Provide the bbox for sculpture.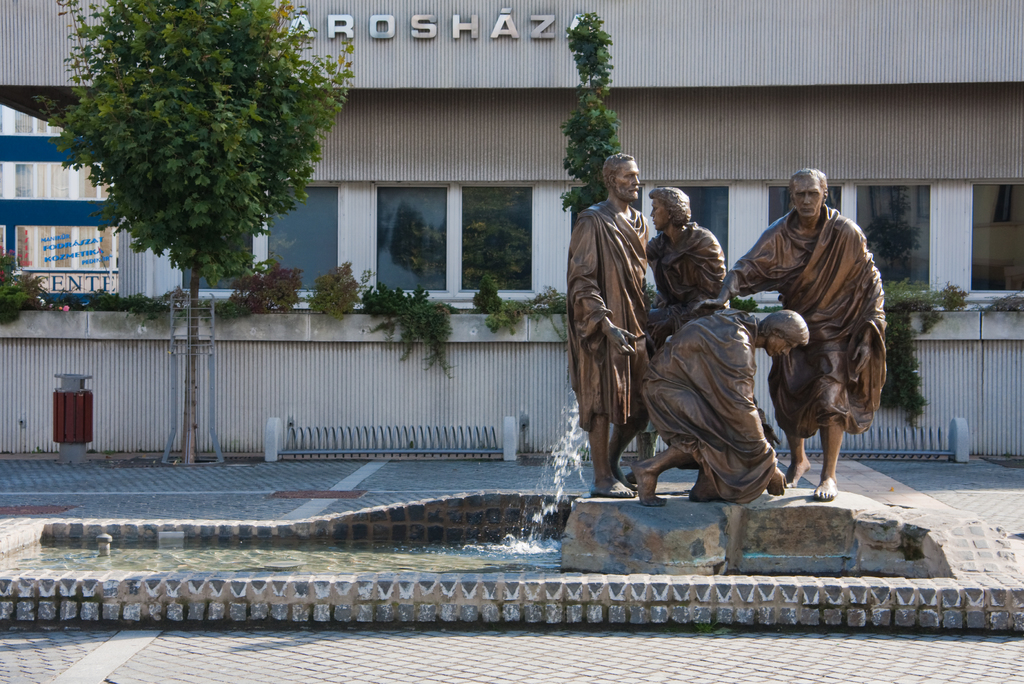
[726,172,903,518].
